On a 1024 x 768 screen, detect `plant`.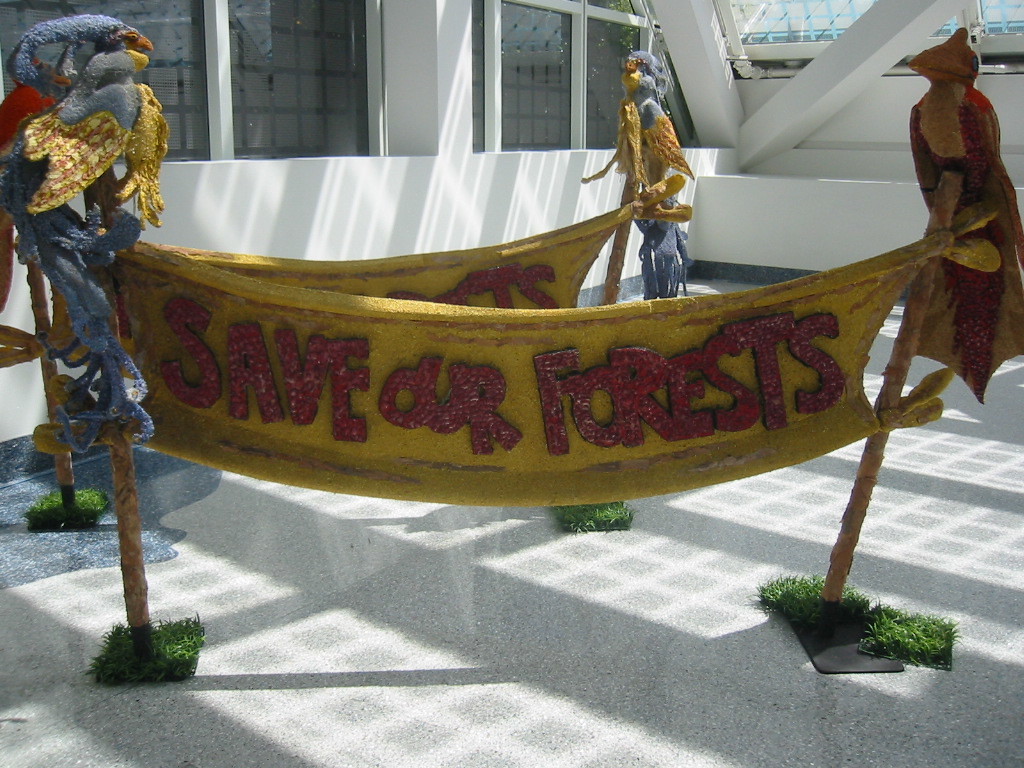
detection(602, 0, 640, 53).
